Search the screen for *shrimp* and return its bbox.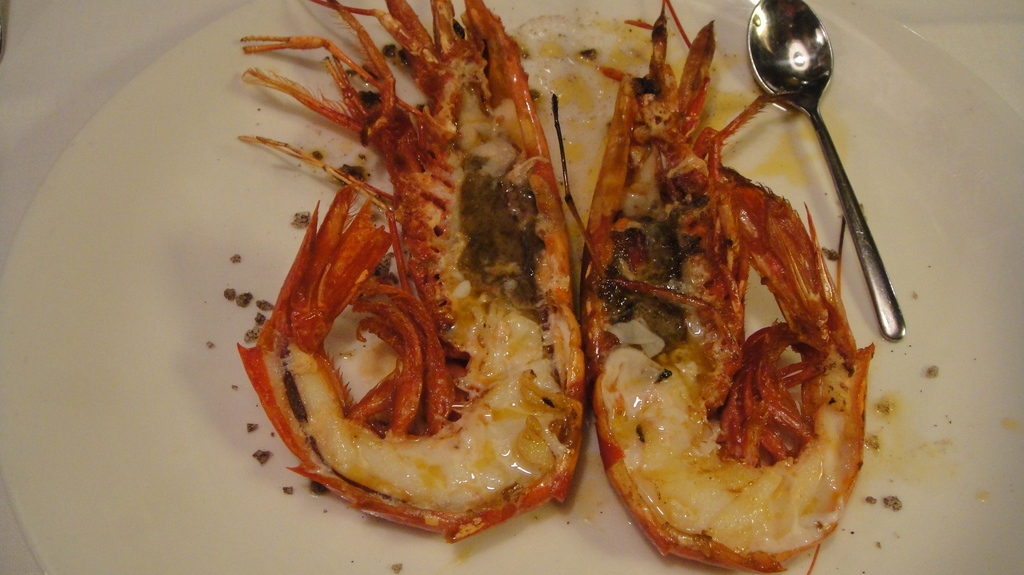
Found: (left=580, top=0, right=877, bottom=569).
